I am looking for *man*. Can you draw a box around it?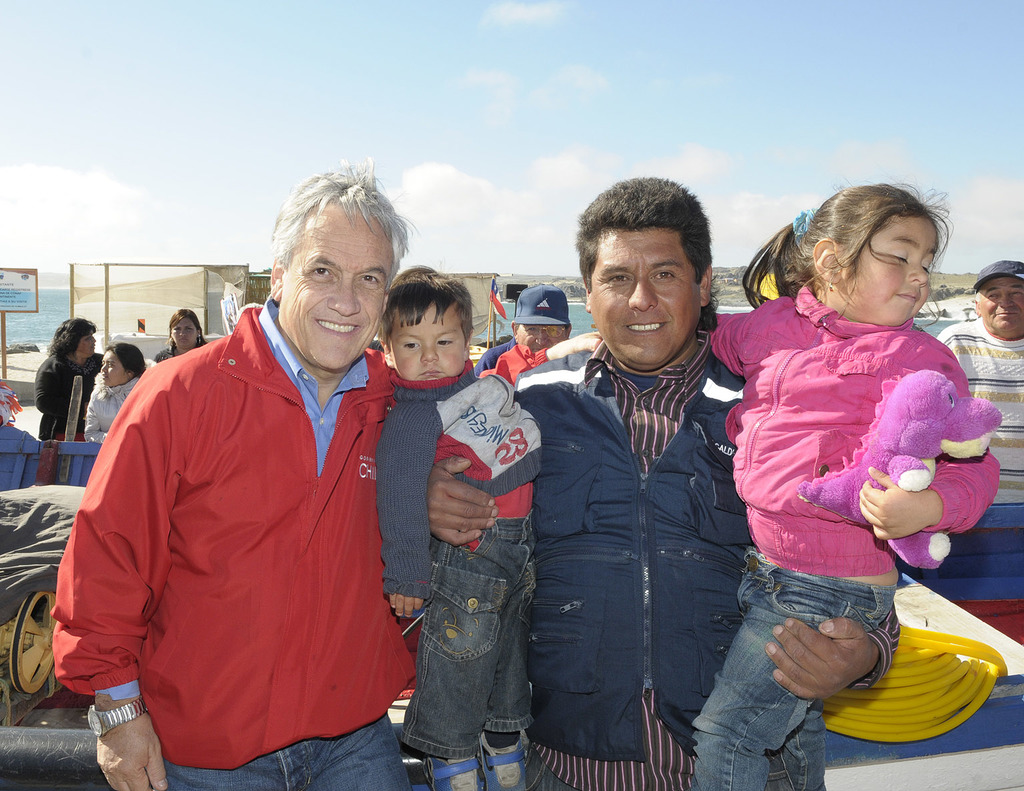
Sure, the bounding box is pyautogui.locateOnScreen(444, 180, 897, 790).
